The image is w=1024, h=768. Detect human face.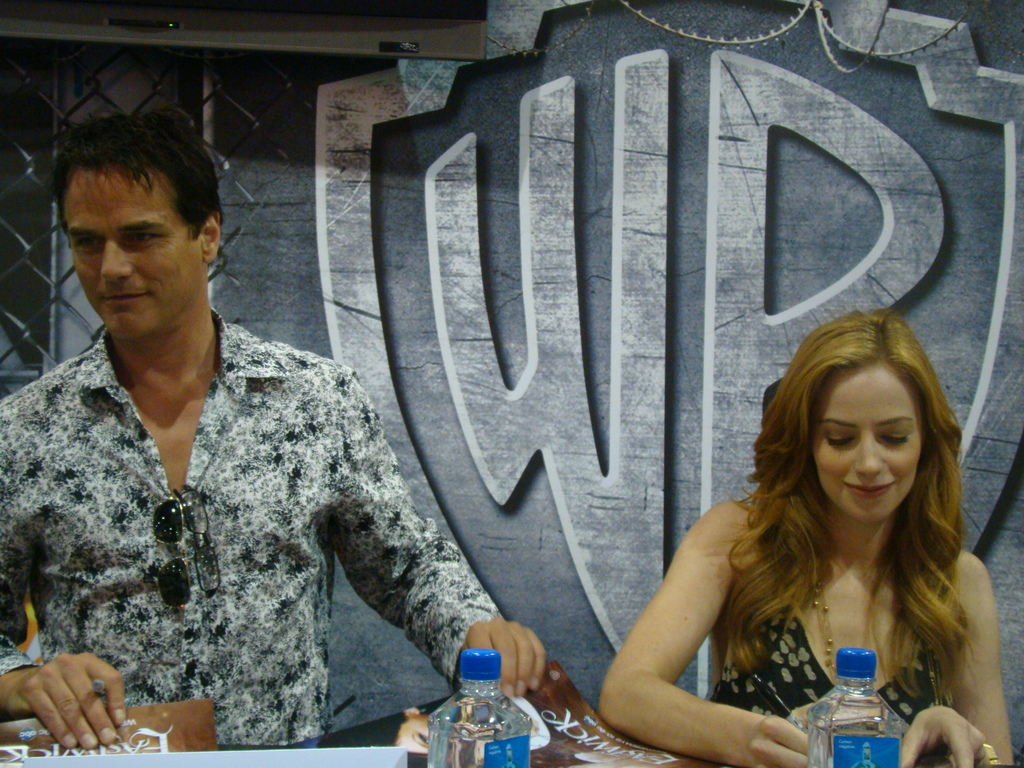
Detection: 812,367,921,524.
